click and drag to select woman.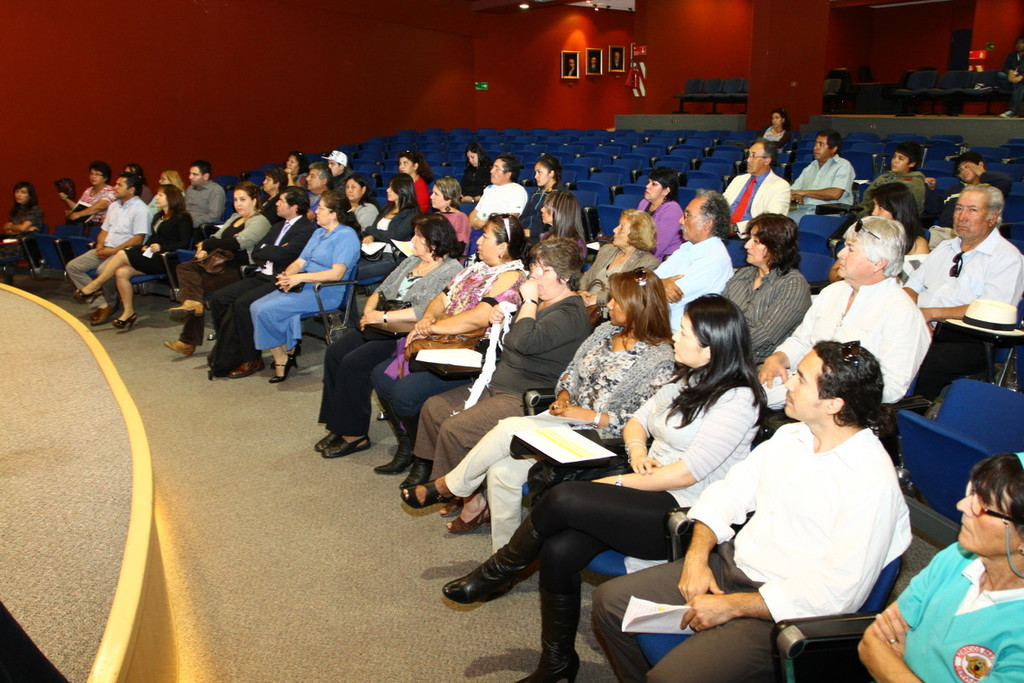
Selection: (x1=719, y1=213, x2=812, y2=371).
